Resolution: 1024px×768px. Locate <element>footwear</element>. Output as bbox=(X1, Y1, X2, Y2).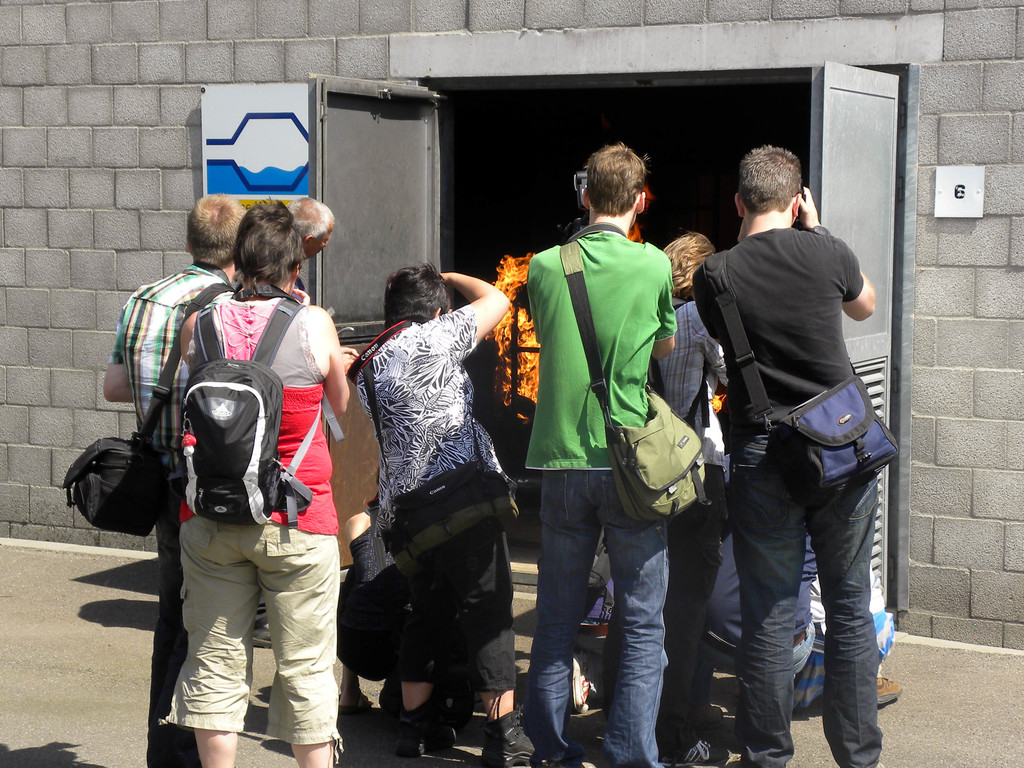
bbox=(573, 648, 596, 717).
